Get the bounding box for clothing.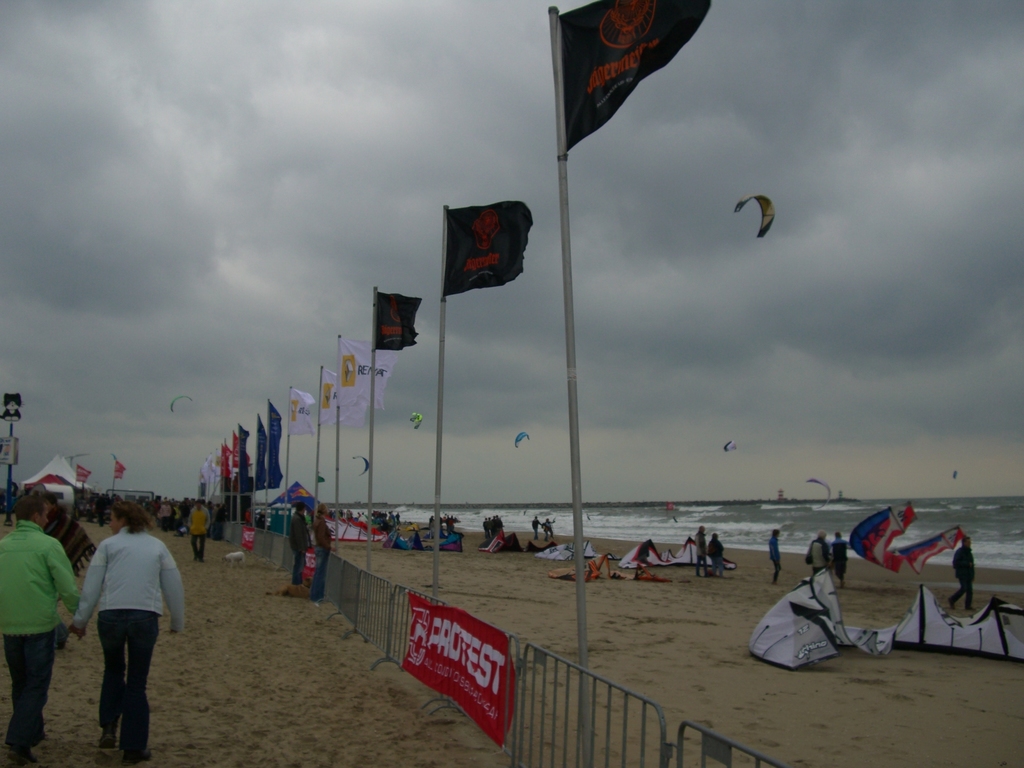
<bbox>0, 520, 82, 767</bbox>.
